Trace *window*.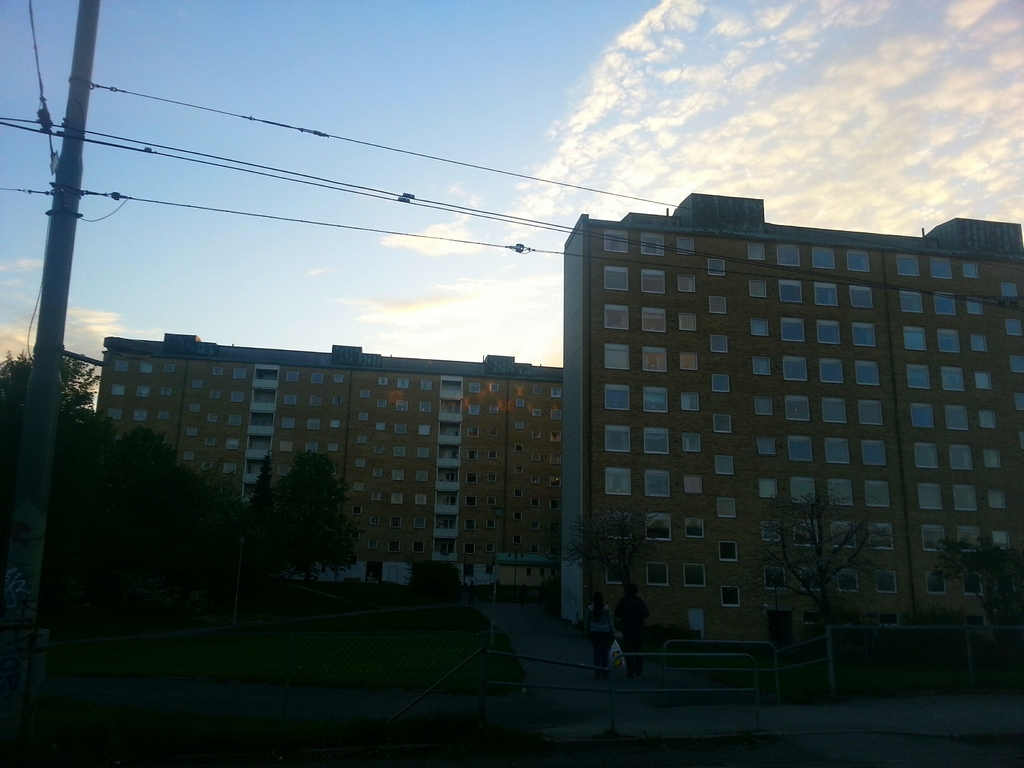
Traced to <box>686,472,705,492</box>.
